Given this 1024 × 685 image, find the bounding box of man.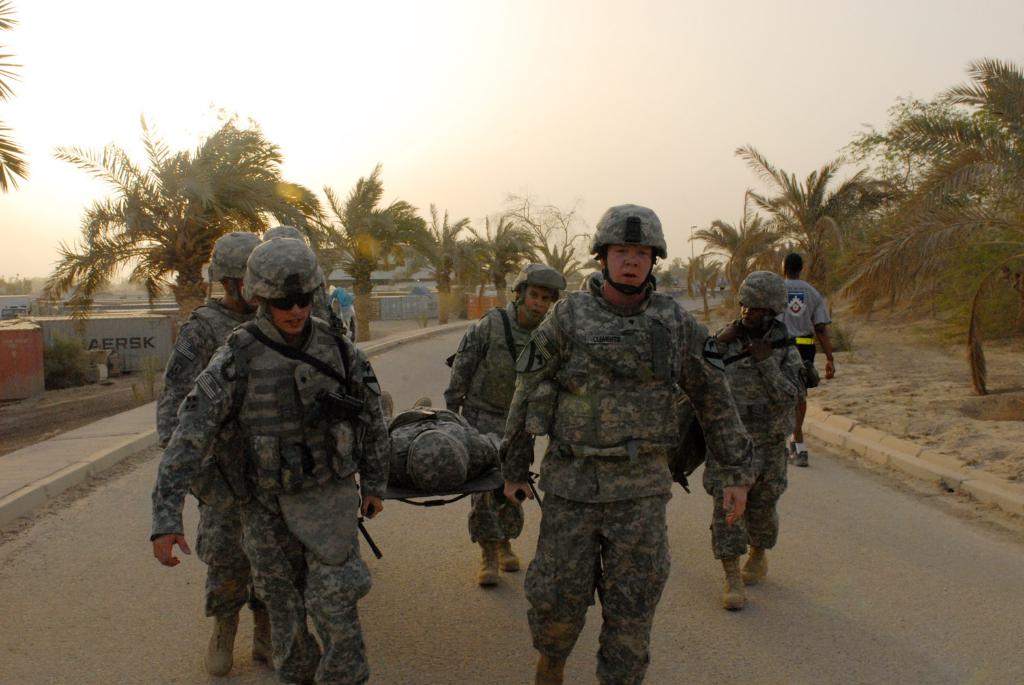
<bbox>267, 222, 361, 353</bbox>.
